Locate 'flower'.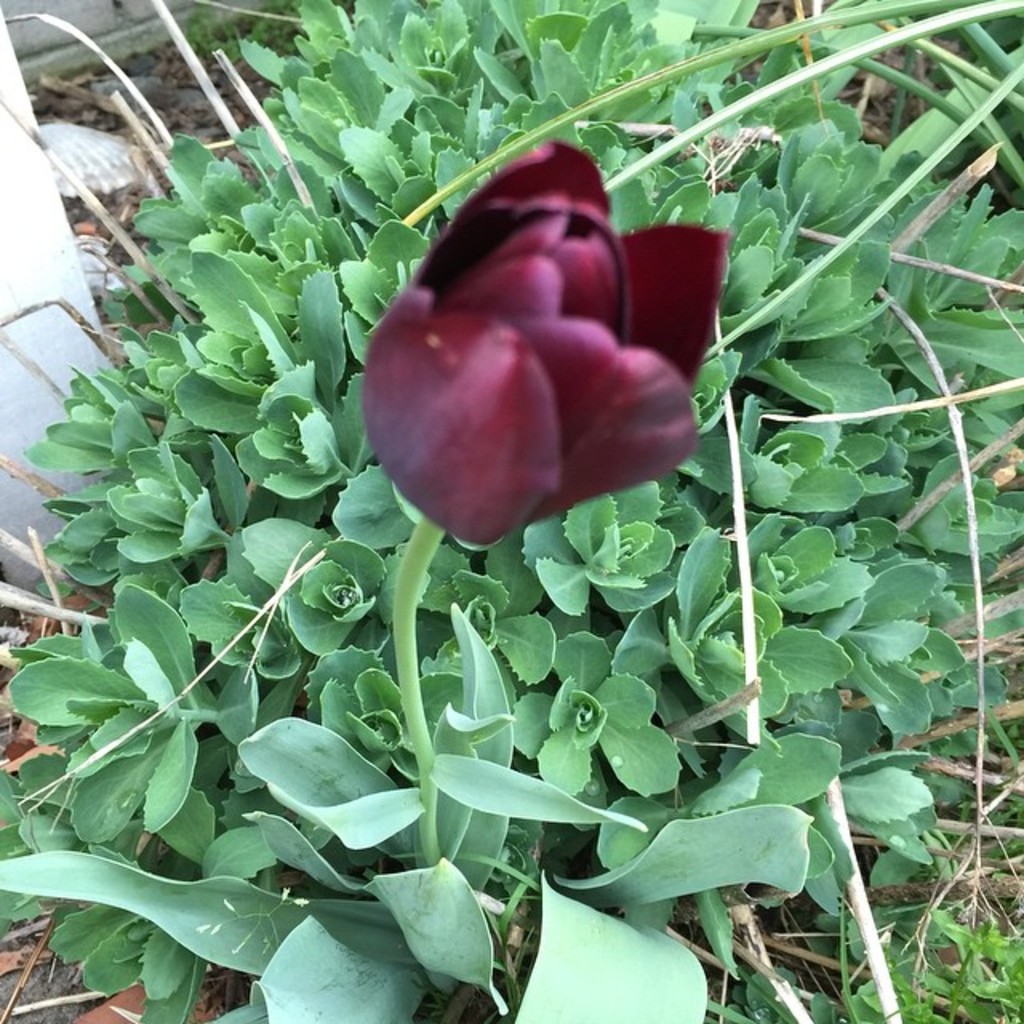
Bounding box: Rect(355, 139, 723, 563).
